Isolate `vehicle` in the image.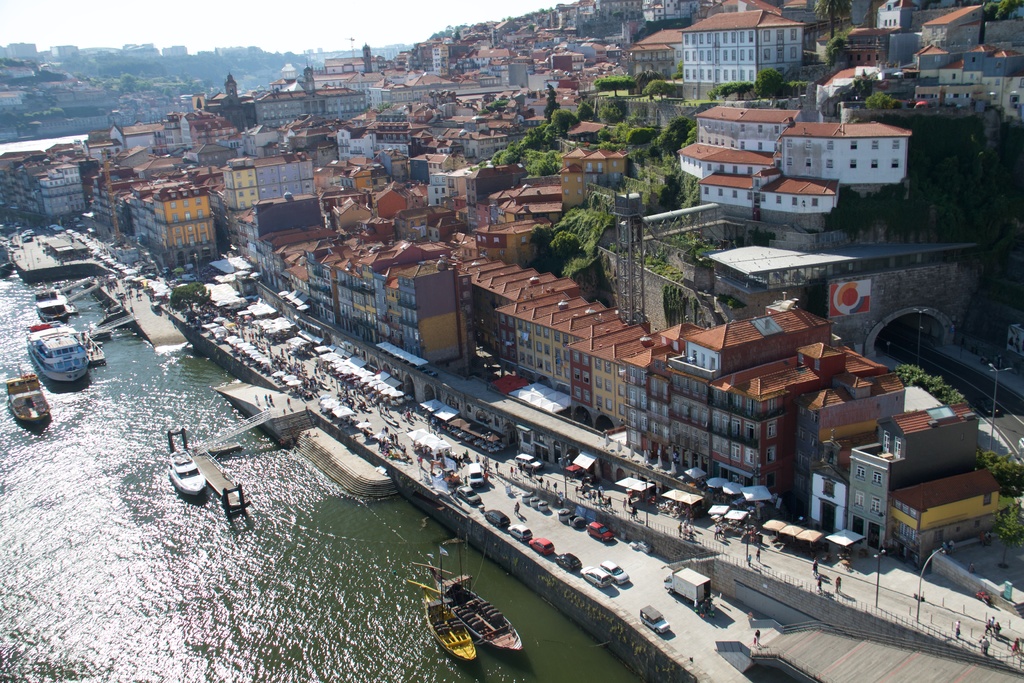
Isolated region: locate(33, 288, 68, 324).
